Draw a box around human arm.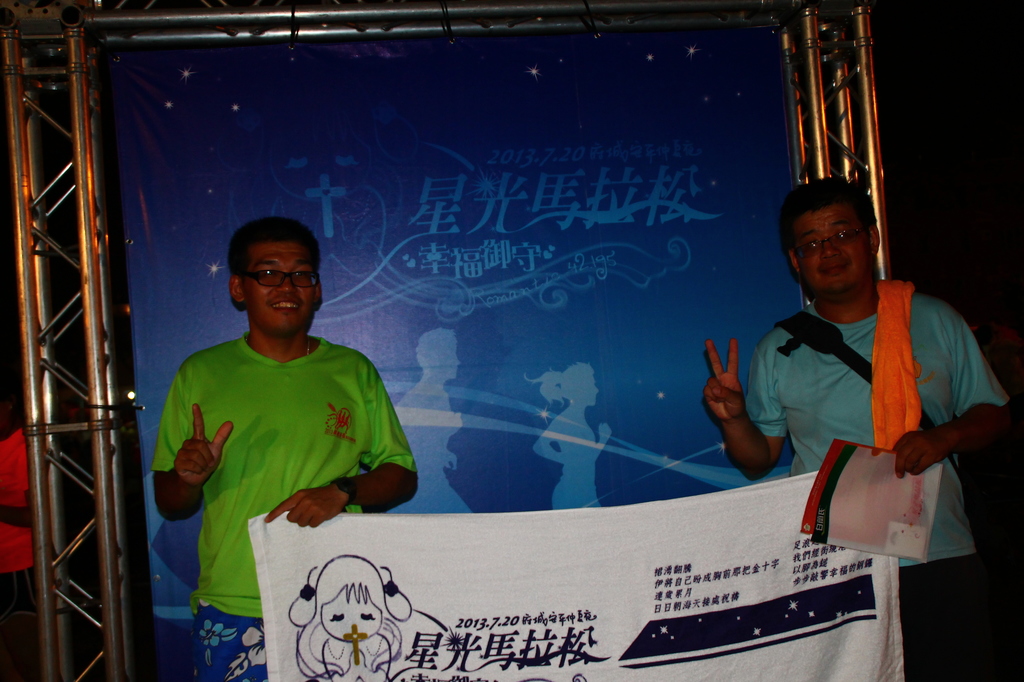
bbox(143, 376, 237, 523).
